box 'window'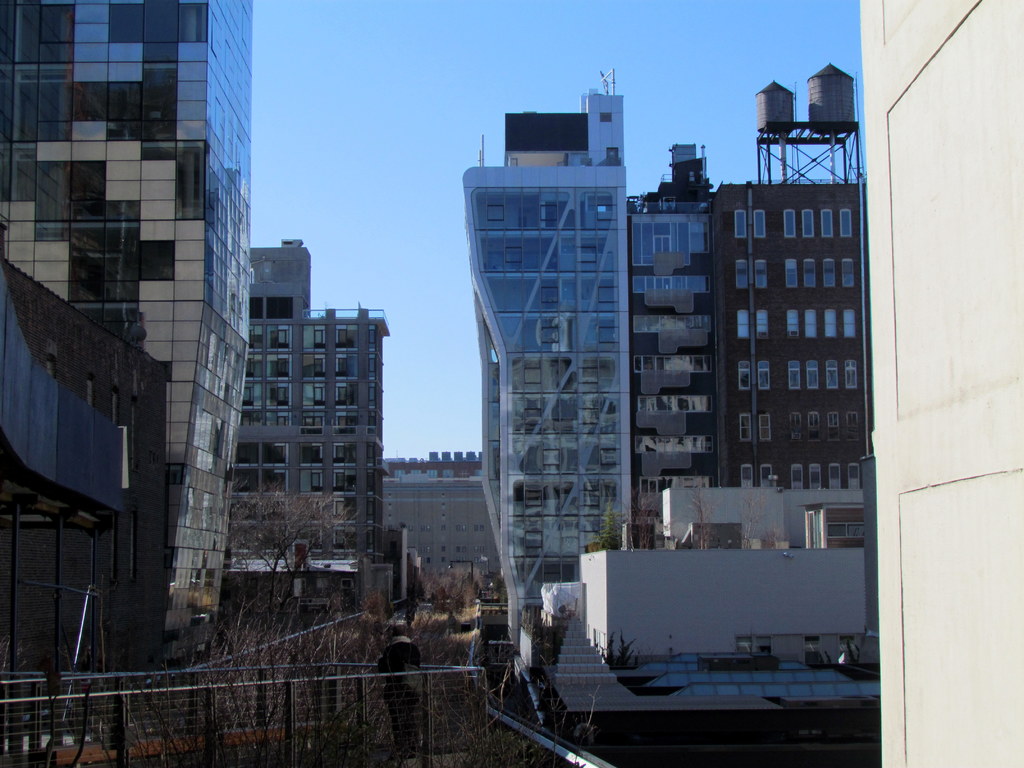
(x1=755, y1=211, x2=765, y2=240)
